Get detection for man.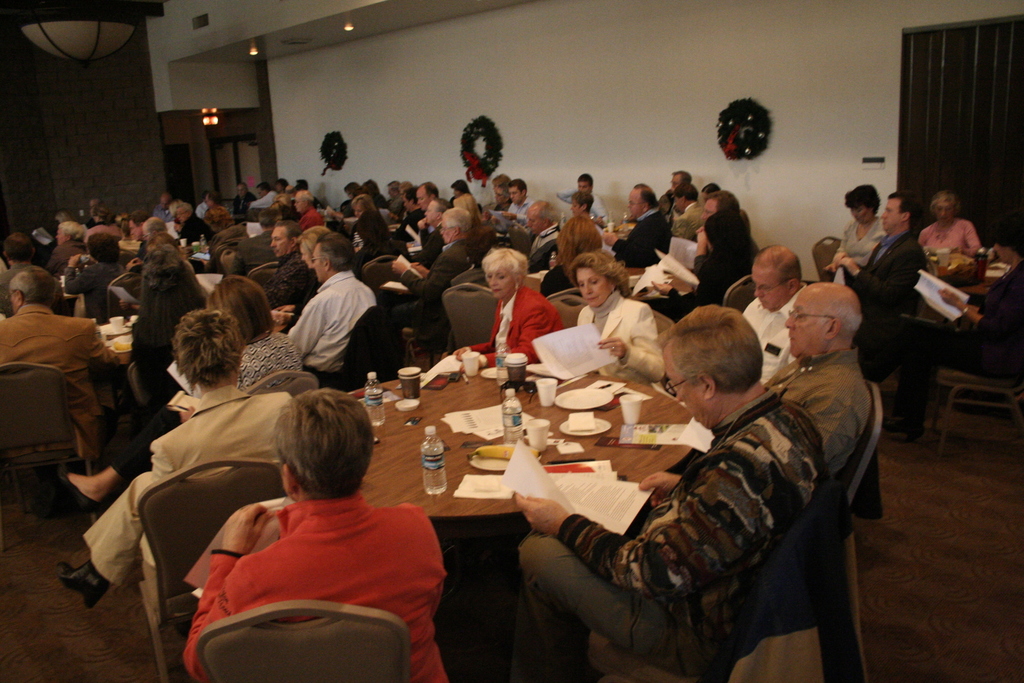
Detection: bbox=[259, 220, 306, 296].
